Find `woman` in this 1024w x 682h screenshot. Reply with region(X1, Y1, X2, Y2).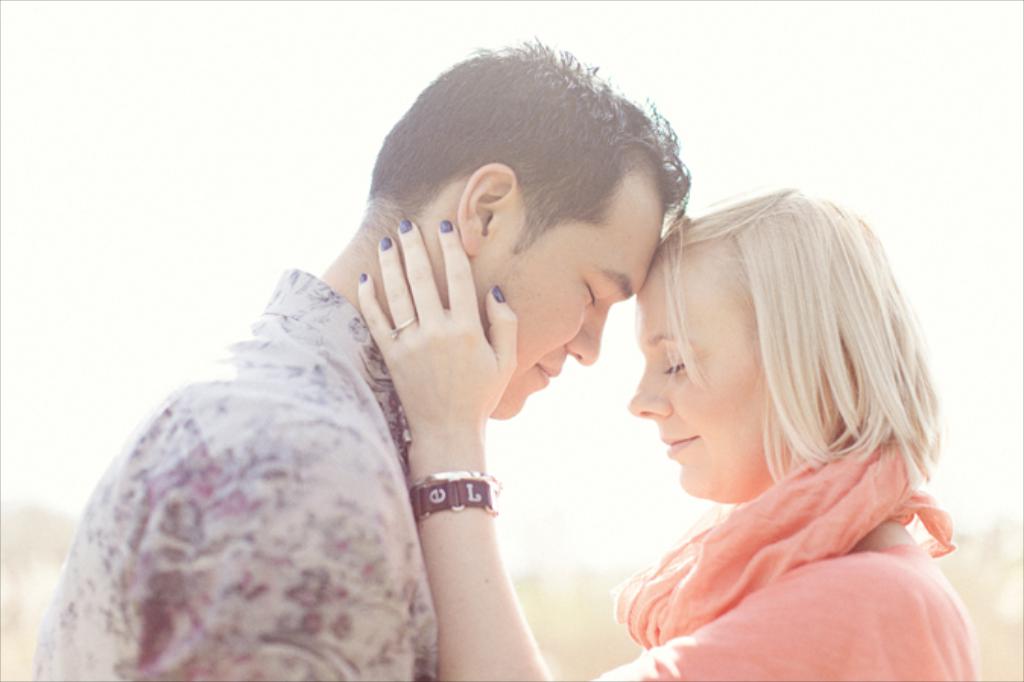
region(357, 184, 968, 680).
